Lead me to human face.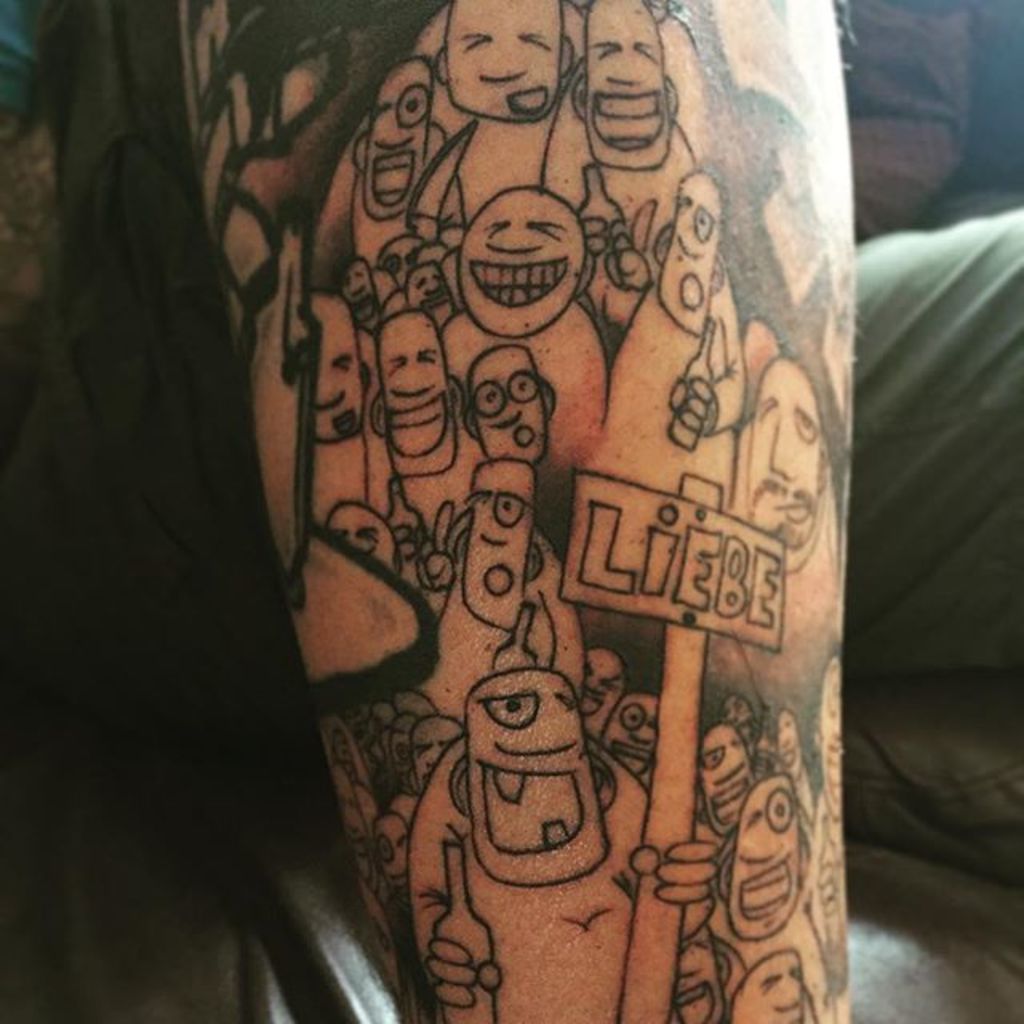
Lead to <bbox>659, 171, 725, 336</bbox>.
